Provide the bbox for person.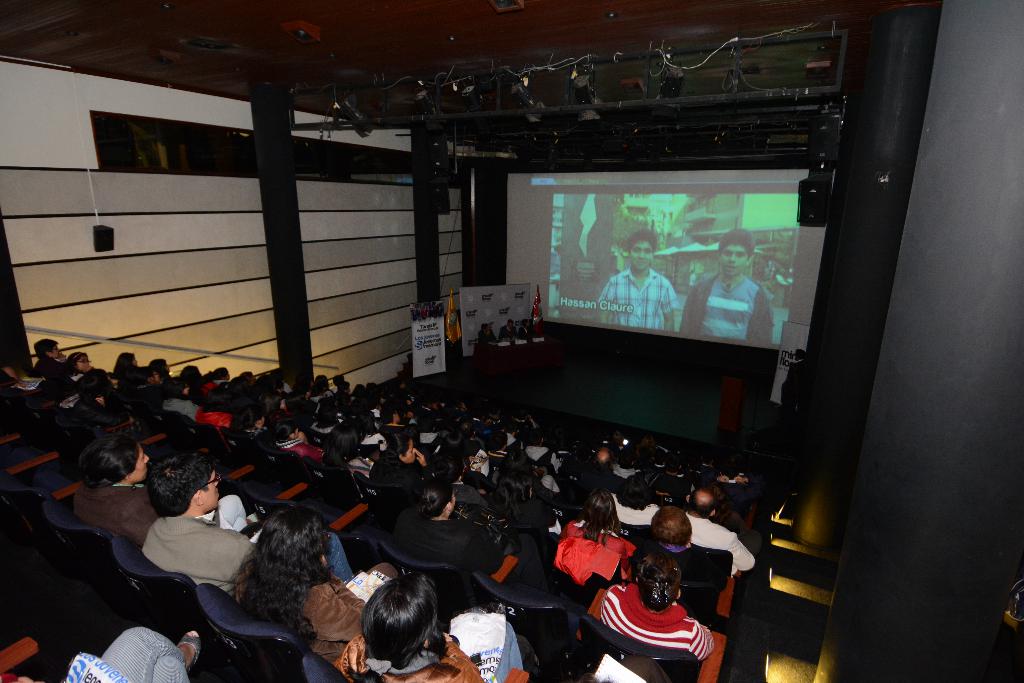
bbox=[330, 570, 540, 682].
